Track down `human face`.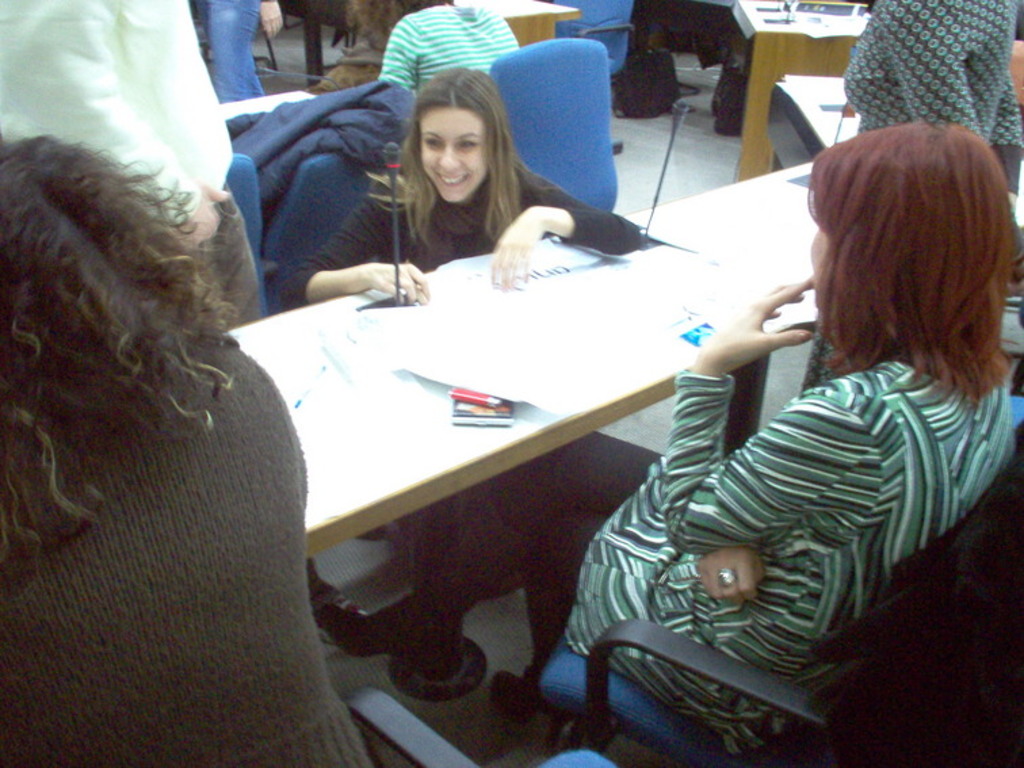
Tracked to {"left": 416, "top": 107, "right": 490, "bottom": 200}.
